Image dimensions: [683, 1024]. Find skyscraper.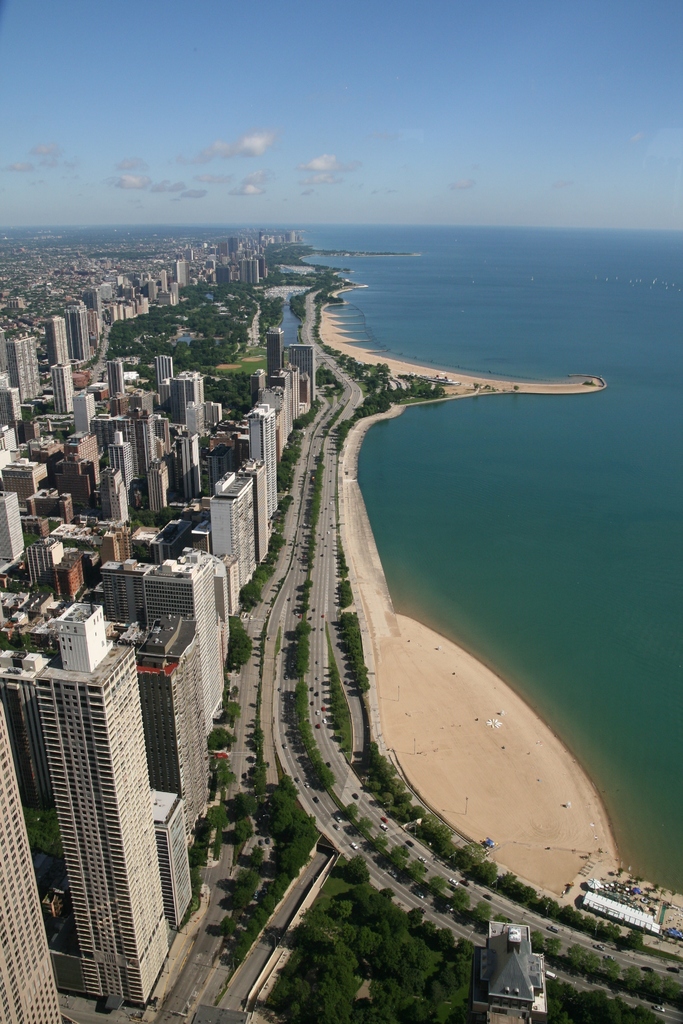
select_region(88, 568, 228, 839).
